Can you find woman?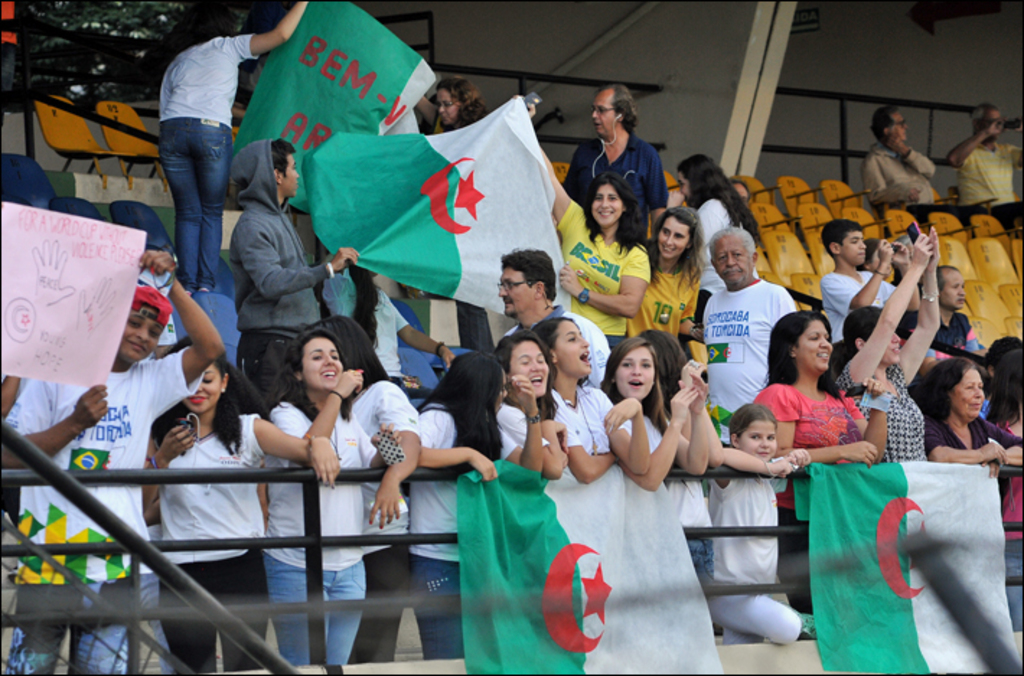
Yes, bounding box: locate(593, 337, 710, 492).
